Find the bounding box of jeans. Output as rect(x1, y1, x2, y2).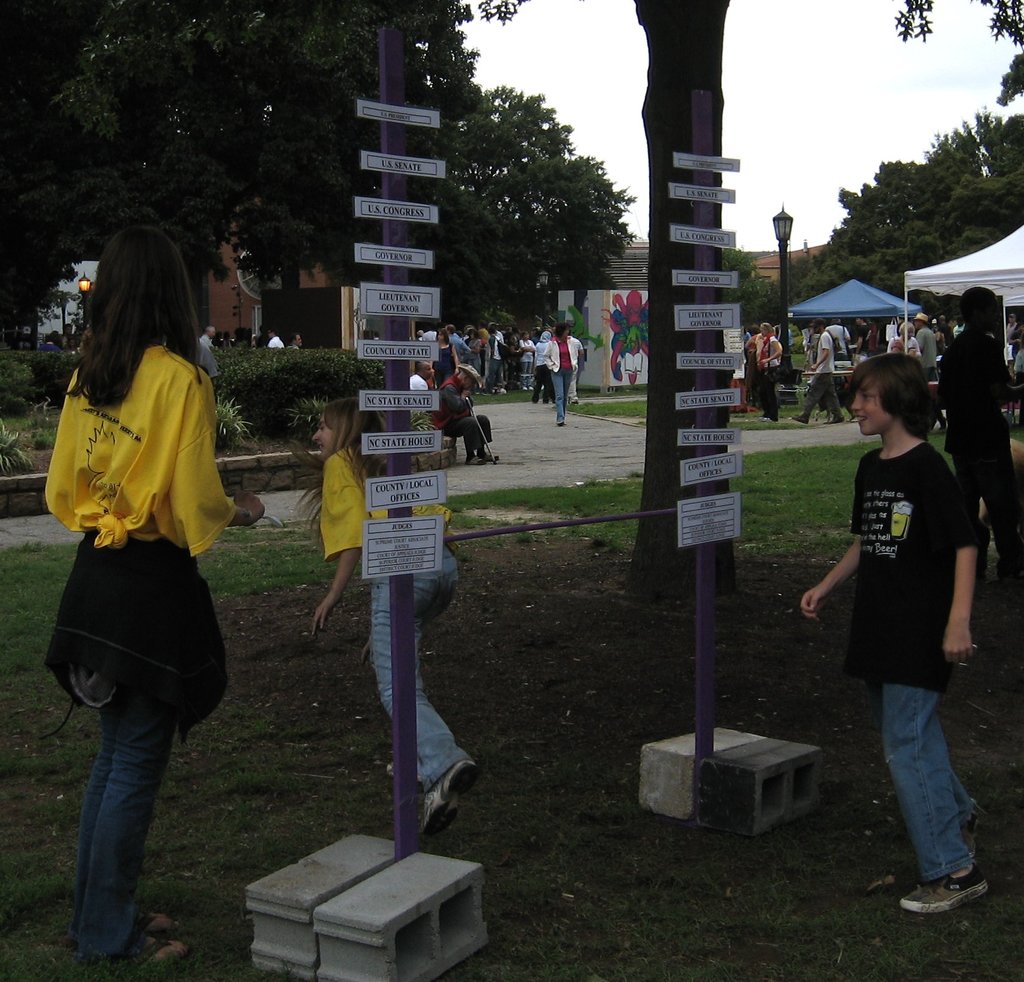
rect(65, 689, 177, 949).
